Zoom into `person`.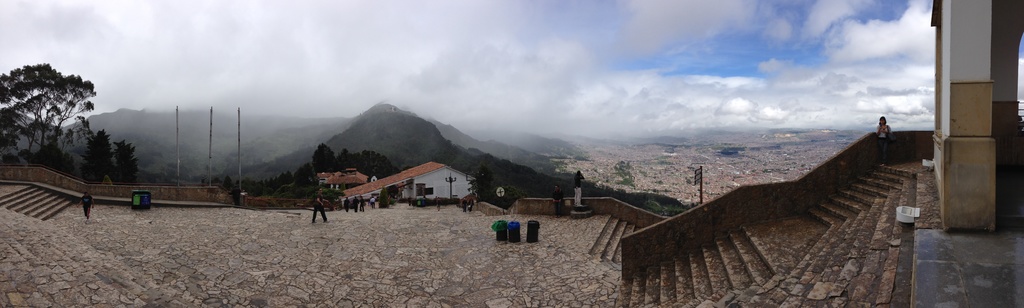
Zoom target: pyautogui.locateOnScreen(78, 185, 95, 220).
